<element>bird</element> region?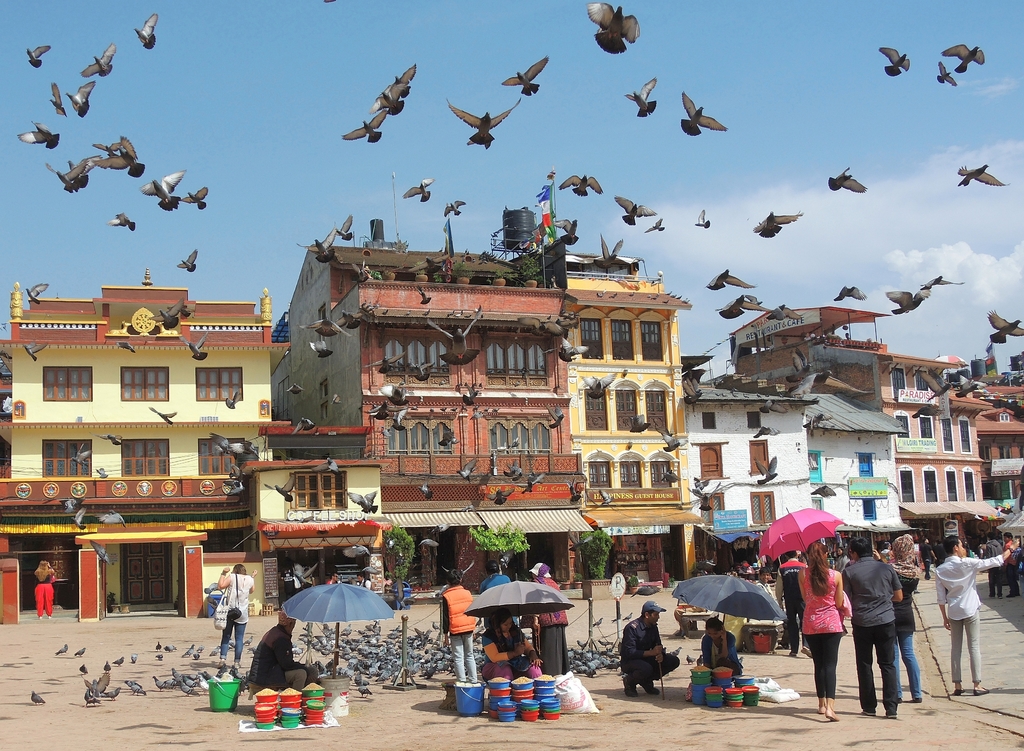
(left=455, top=458, right=480, bottom=491)
